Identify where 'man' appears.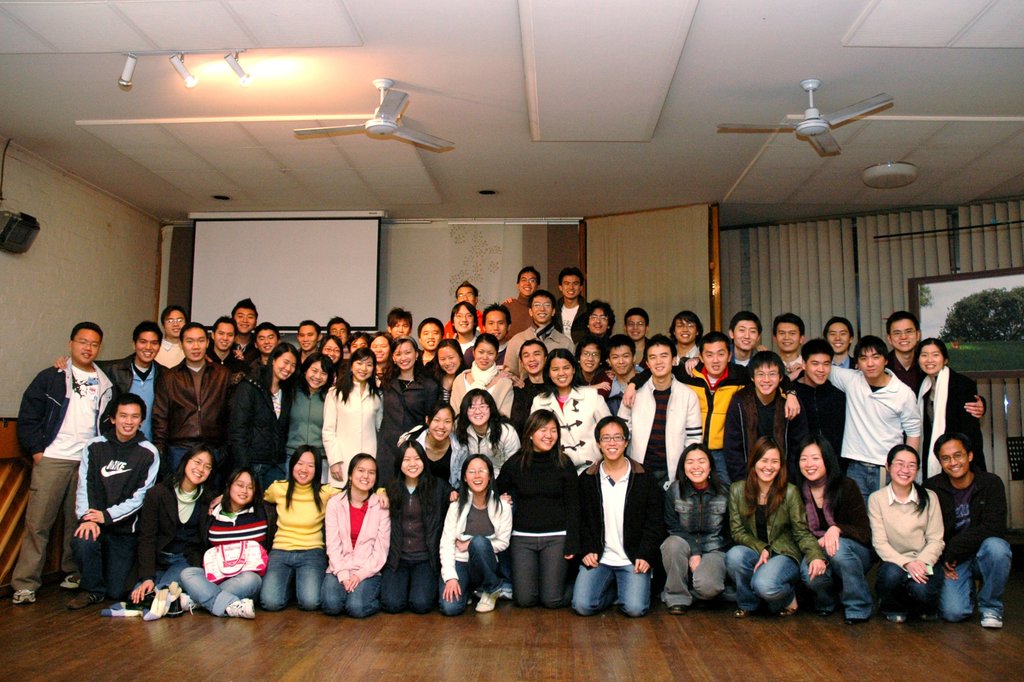
Appears at BBox(205, 317, 250, 378).
